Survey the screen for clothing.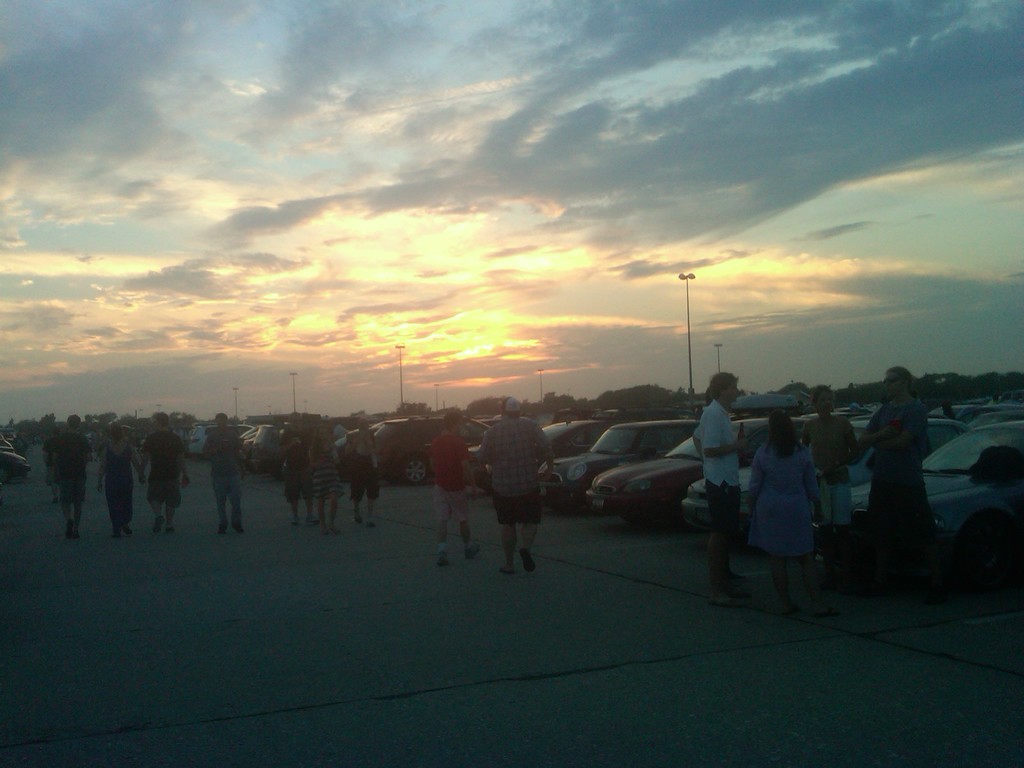
Survey found: rect(473, 416, 553, 525).
